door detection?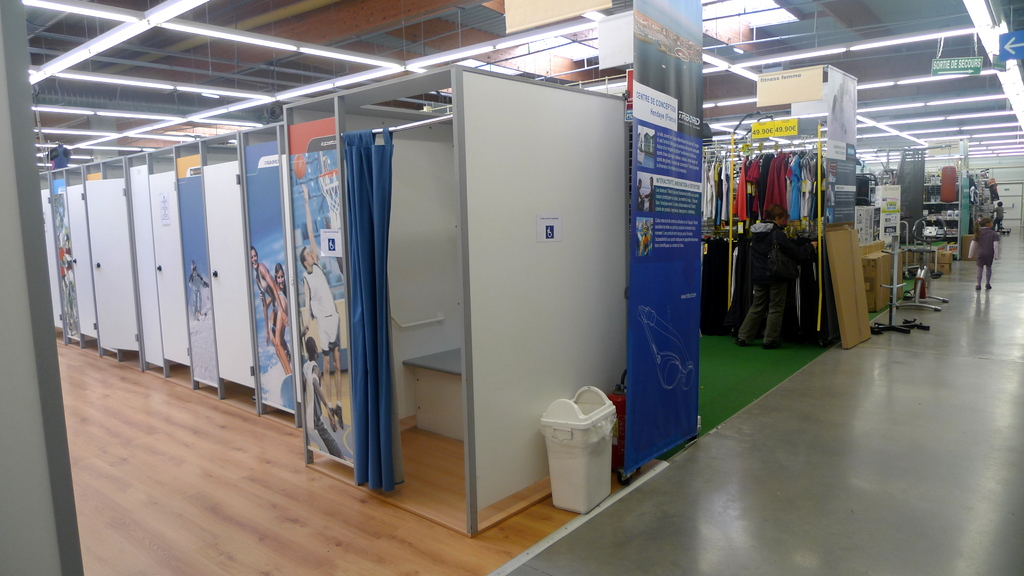
box(200, 161, 257, 387)
